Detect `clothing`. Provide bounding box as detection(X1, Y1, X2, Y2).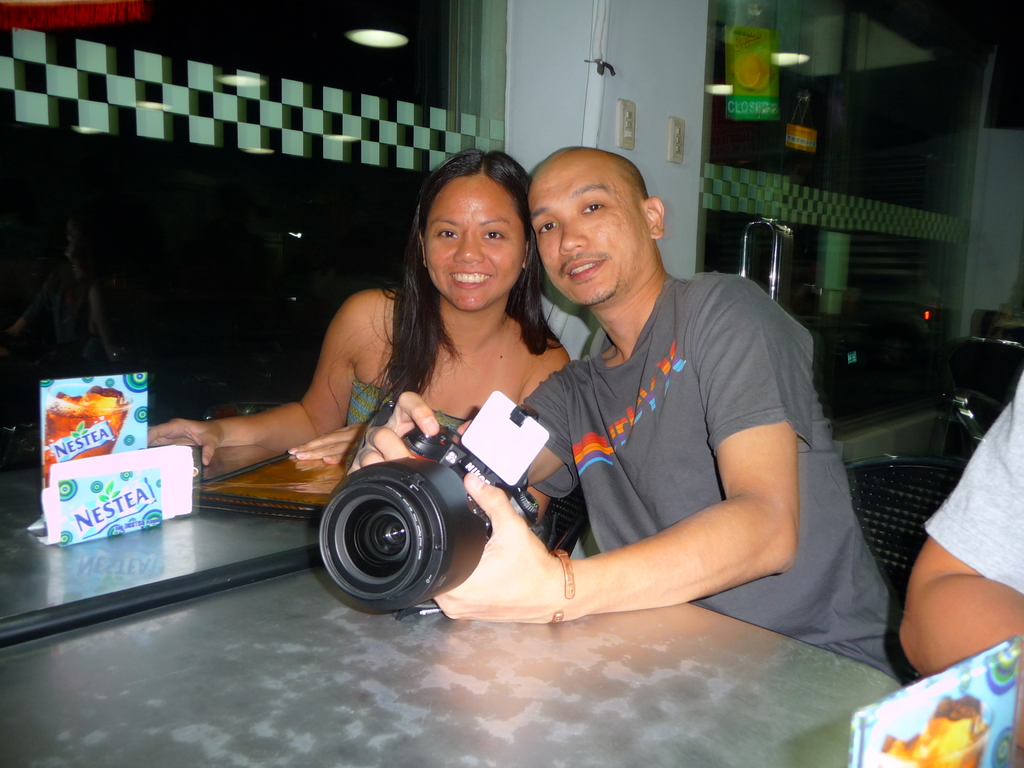
detection(393, 177, 866, 680).
